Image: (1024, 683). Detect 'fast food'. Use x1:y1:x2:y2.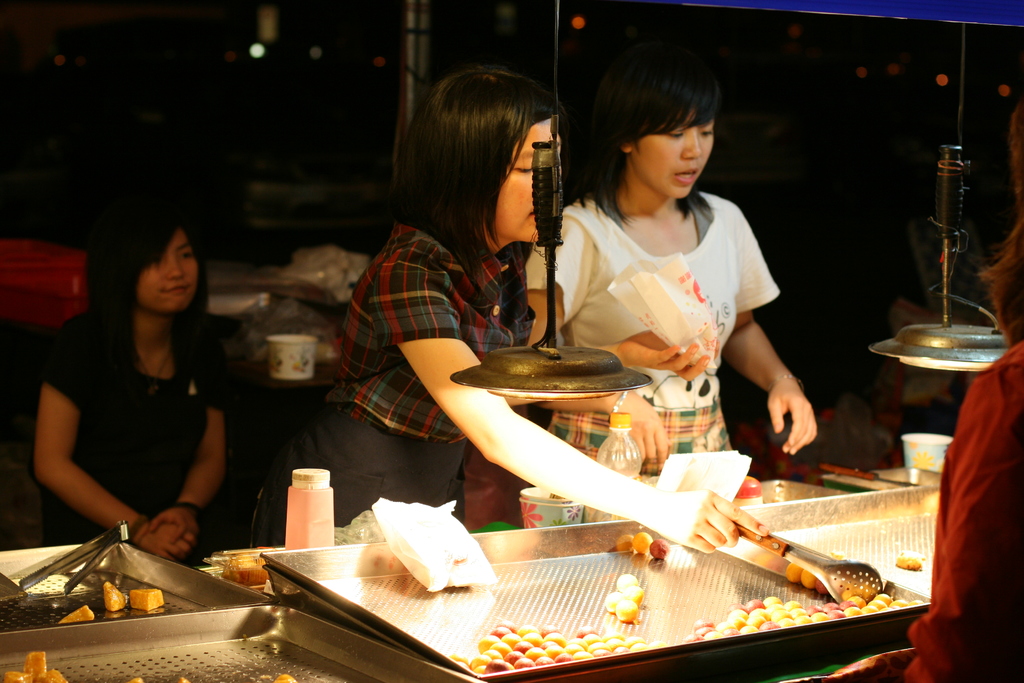
104:578:125:609.
